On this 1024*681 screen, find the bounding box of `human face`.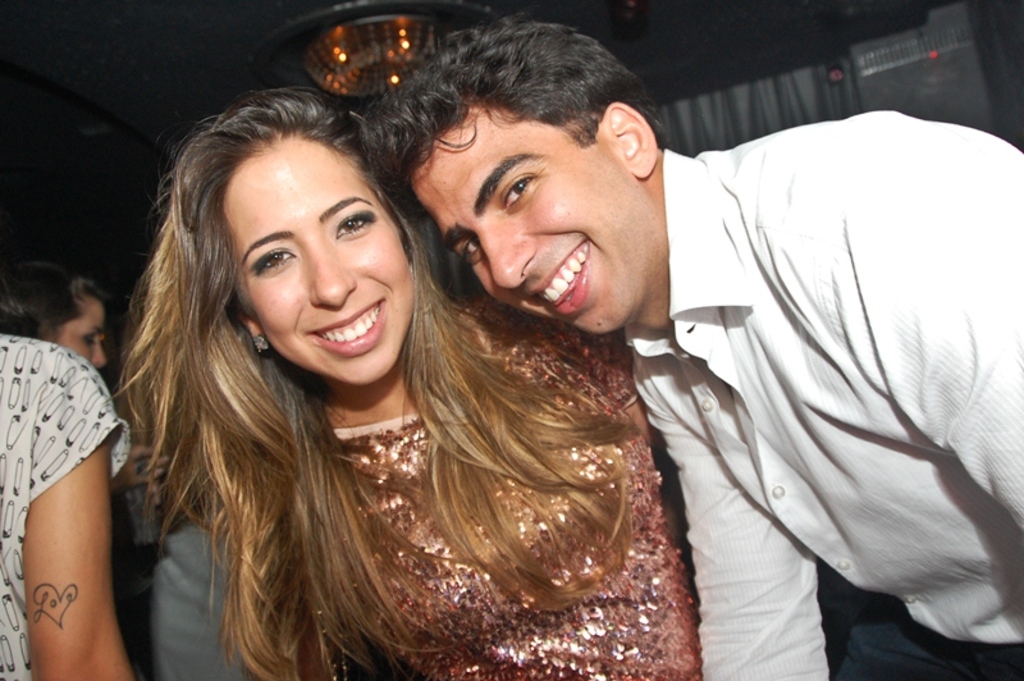
Bounding box: {"left": 50, "top": 294, "right": 108, "bottom": 371}.
